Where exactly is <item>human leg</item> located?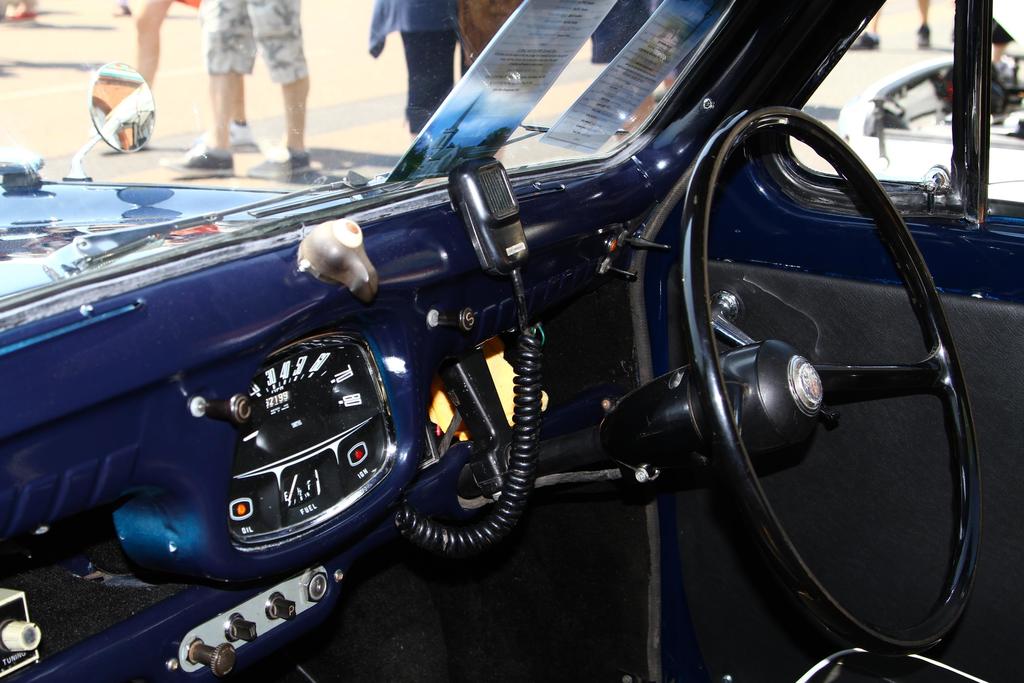
Its bounding box is detection(402, 28, 457, 138).
